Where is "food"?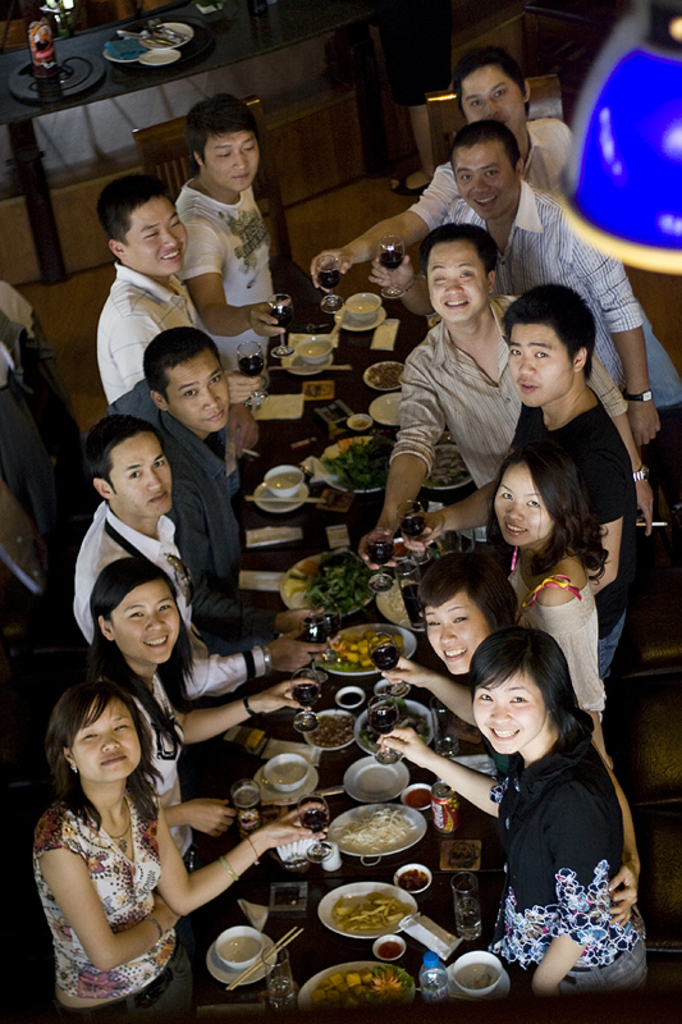
locate(293, 543, 377, 614).
